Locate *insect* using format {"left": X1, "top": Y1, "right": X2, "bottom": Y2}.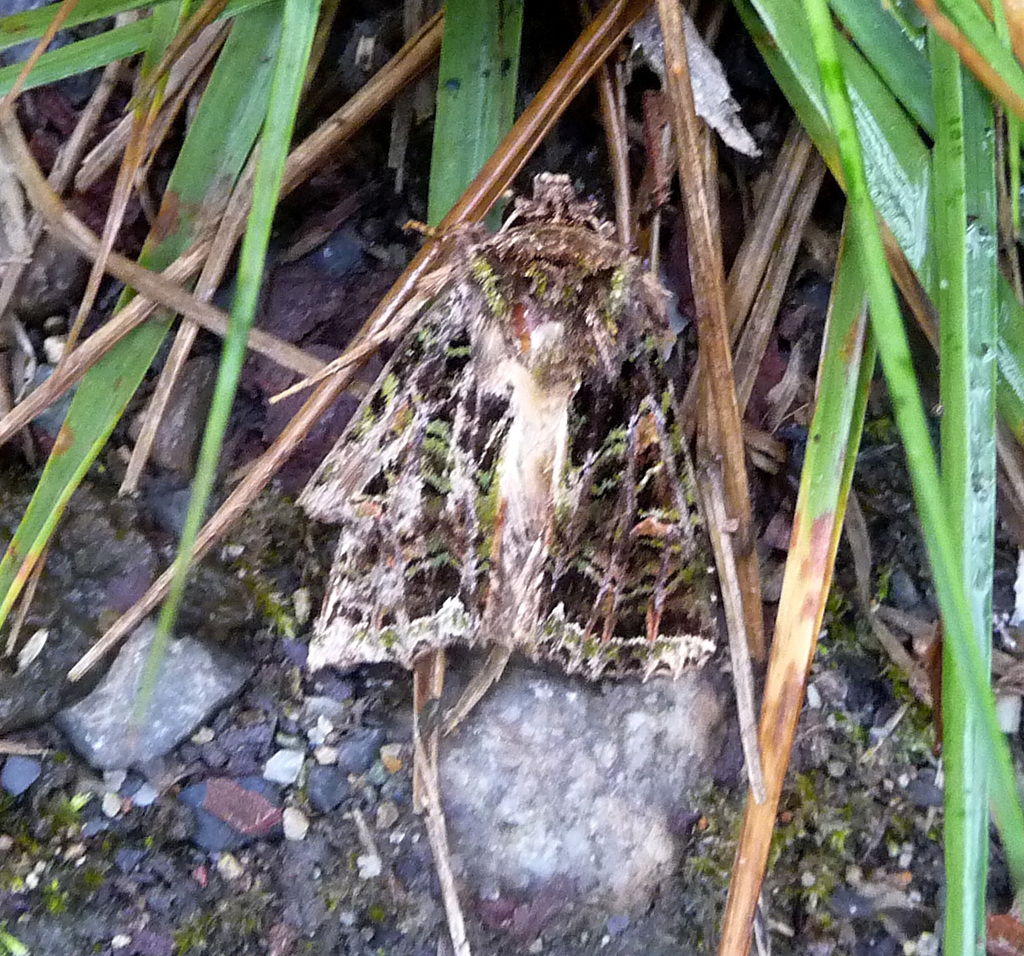
{"left": 293, "top": 169, "right": 727, "bottom": 669}.
